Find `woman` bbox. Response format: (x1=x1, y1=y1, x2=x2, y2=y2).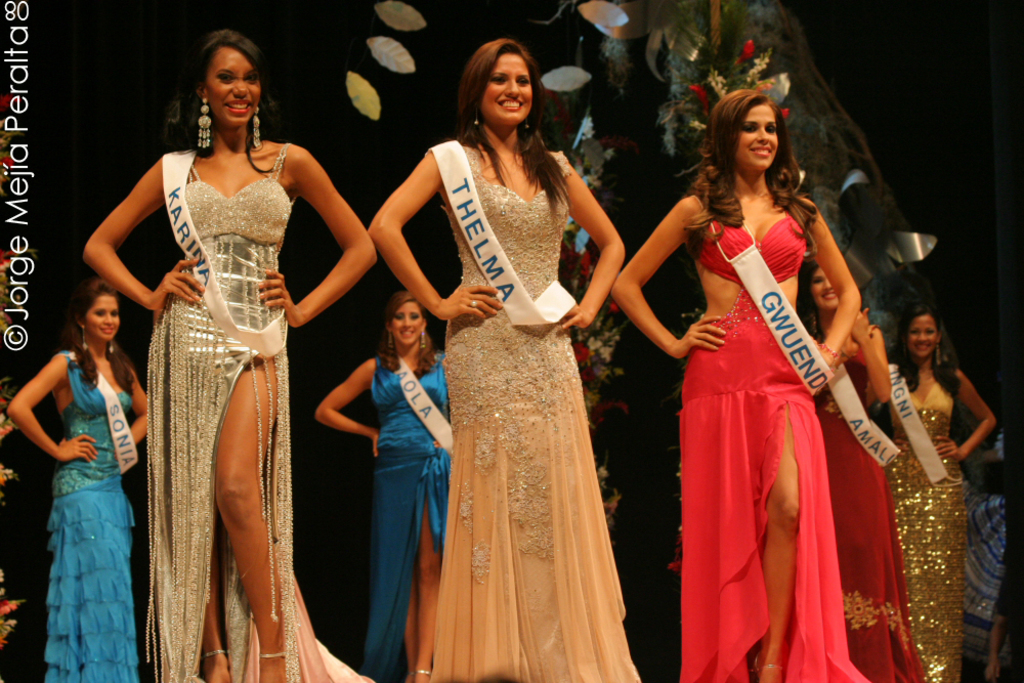
(x1=880, y1=307, x2=995, y2=682).
